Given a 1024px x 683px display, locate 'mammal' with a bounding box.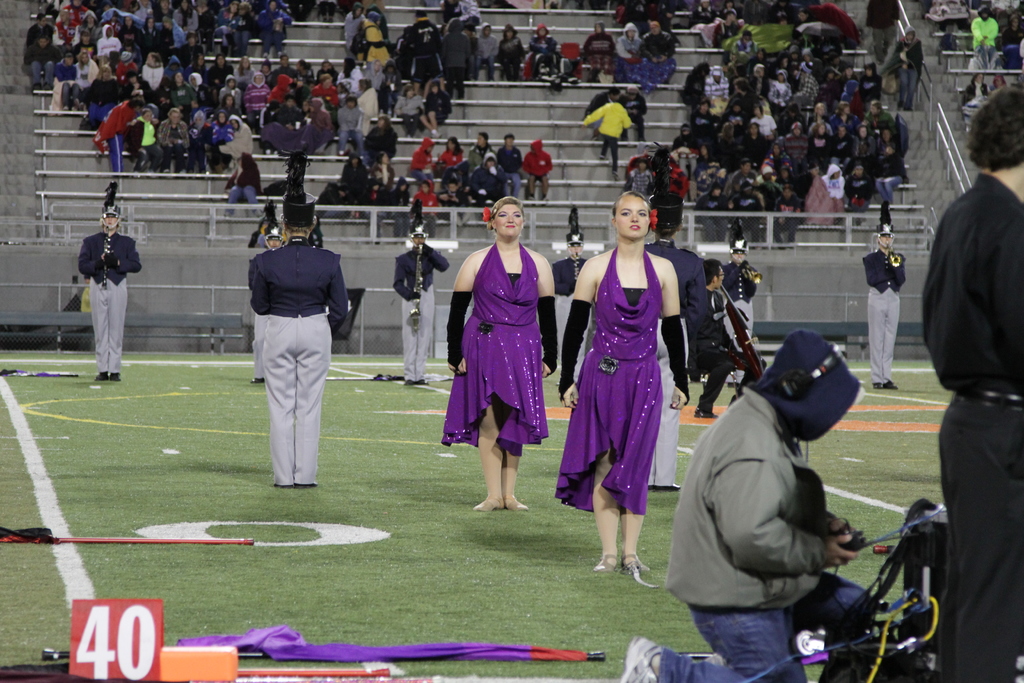
Located: box(755, 62, 776, 106).
